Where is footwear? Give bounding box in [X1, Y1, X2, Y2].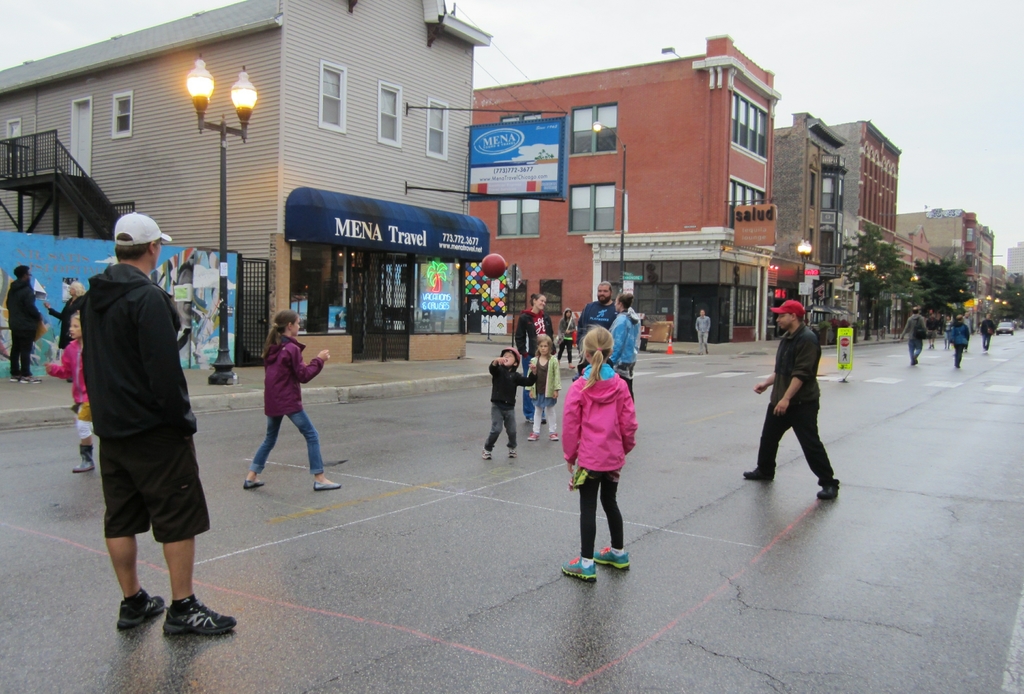
[116, 586, 209, 651].
